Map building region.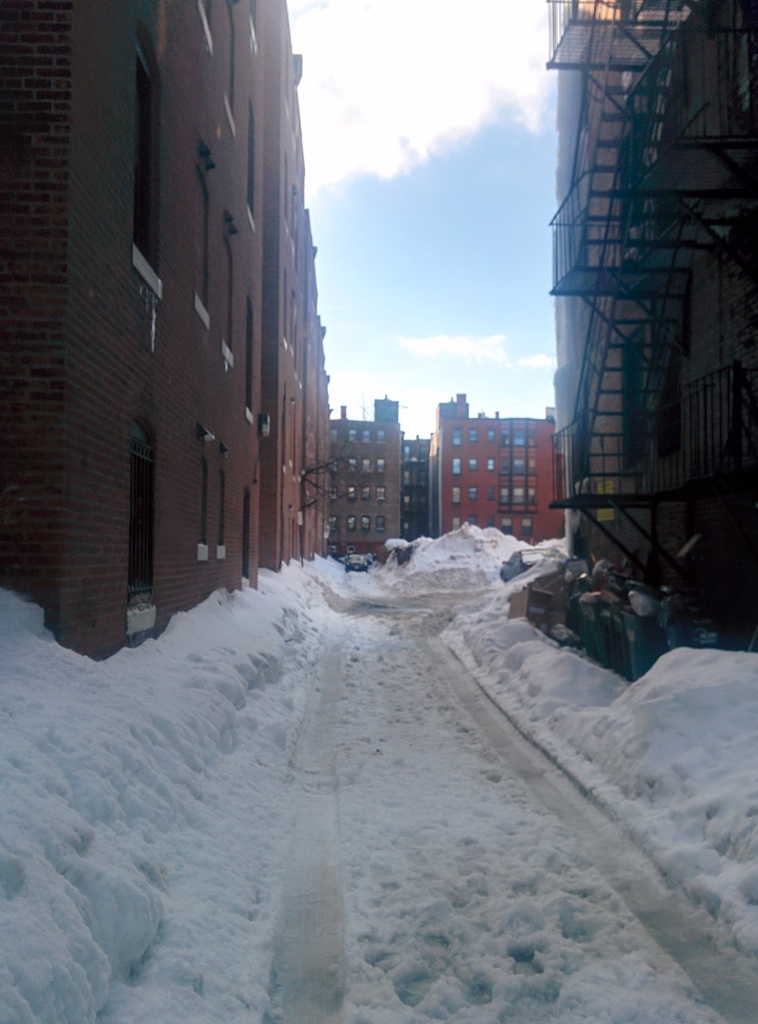
Mapped to x1=435, y1=398, x2=568, y2=542.
